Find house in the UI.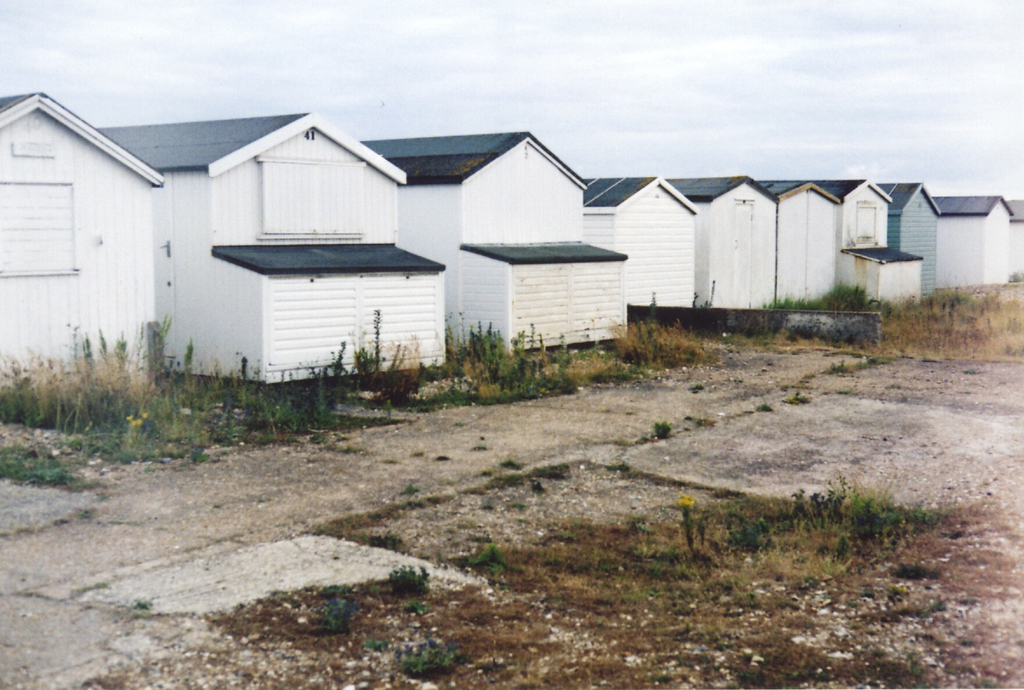
UI element at bbox=[847, 246, 926, 310].
